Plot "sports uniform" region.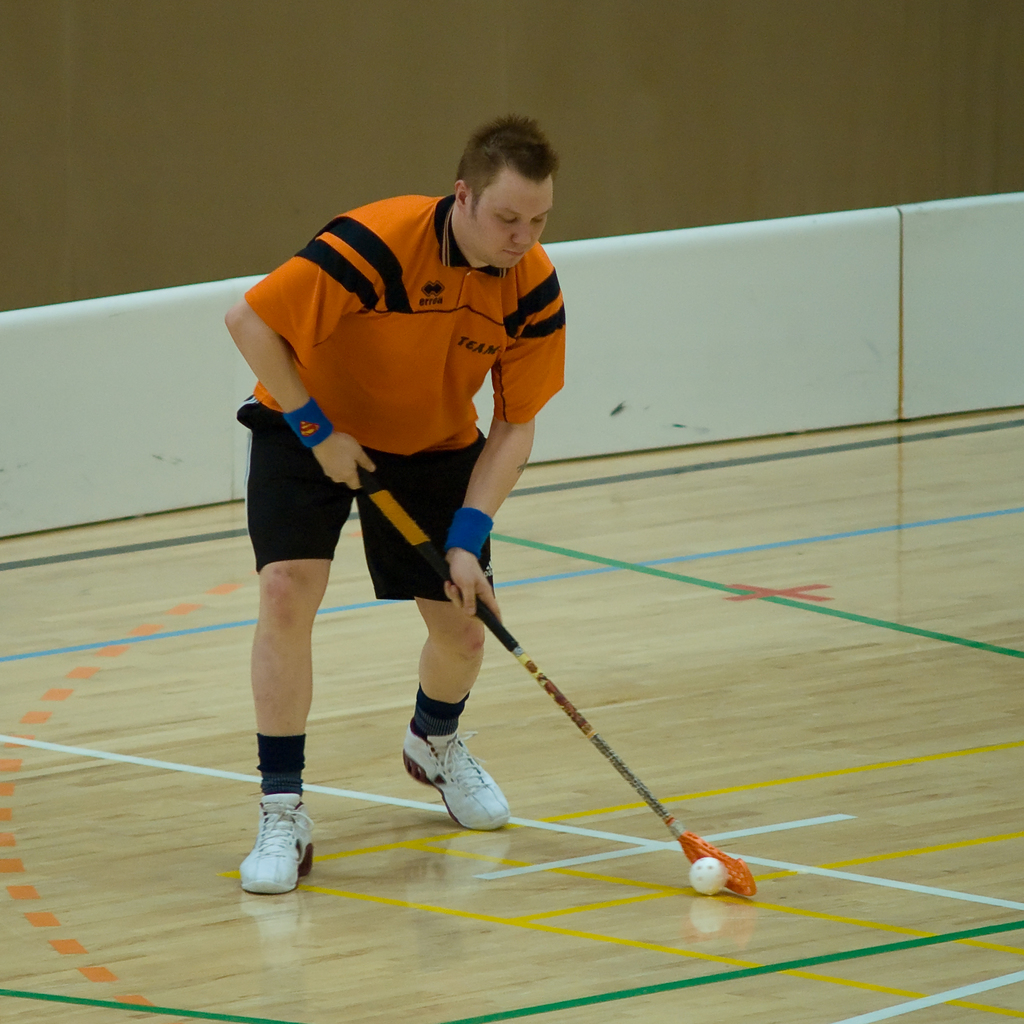
Plotted at [225,192,563,621].
